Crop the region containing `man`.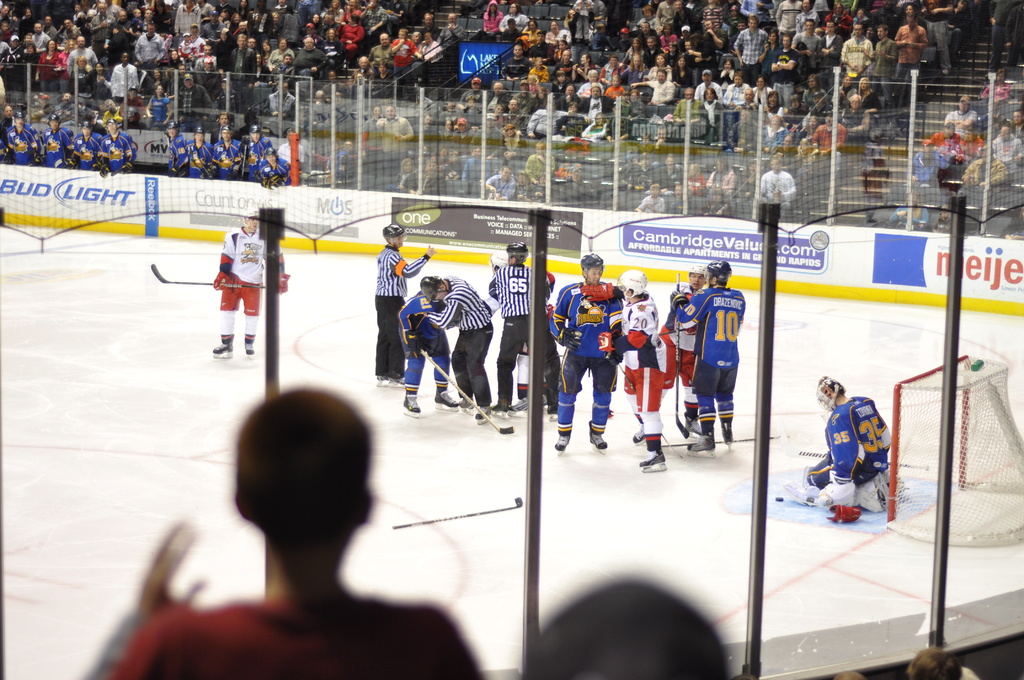
Crop region: Rect(989, 0, 1023, 82).
